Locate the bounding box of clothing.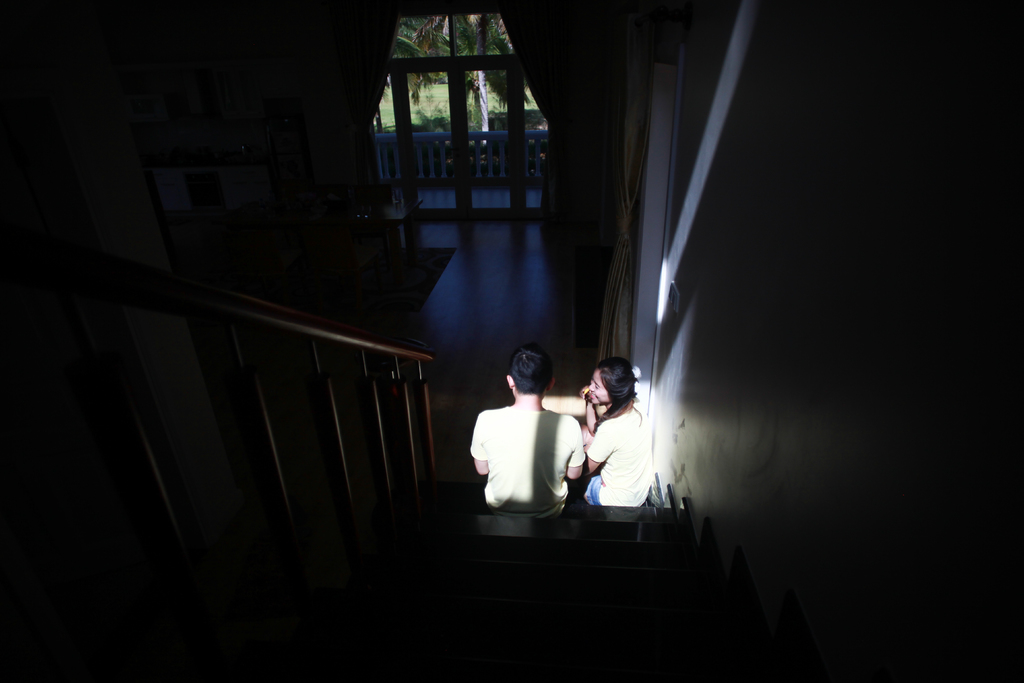
Bounding box: 588/400/653/500.
